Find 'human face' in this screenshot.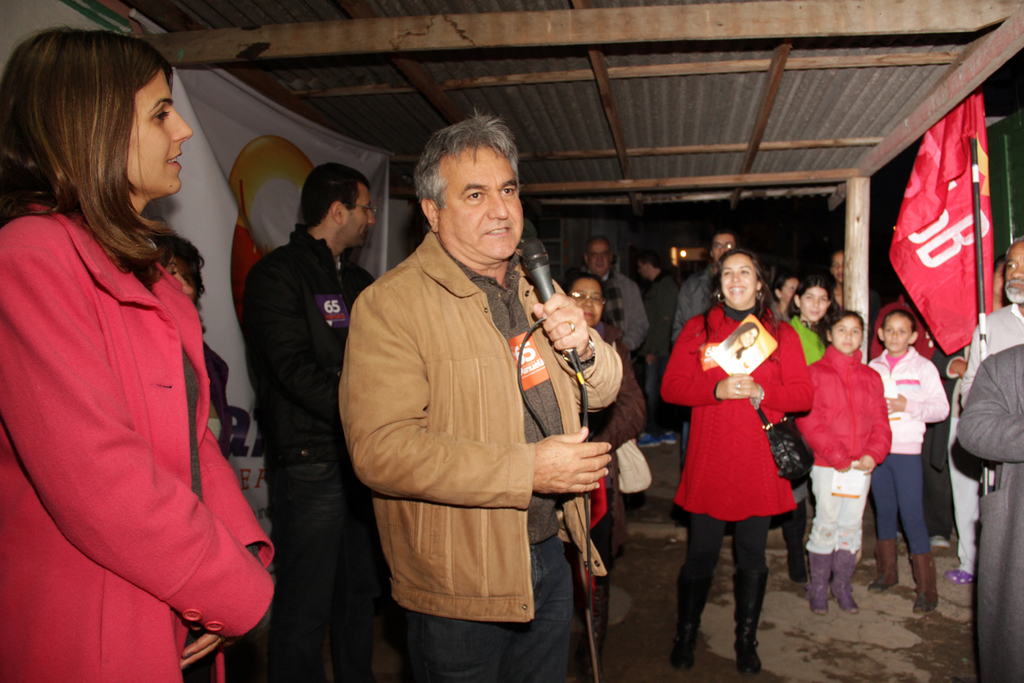
The bounding box for 'human face' is 713/234/737/269.
